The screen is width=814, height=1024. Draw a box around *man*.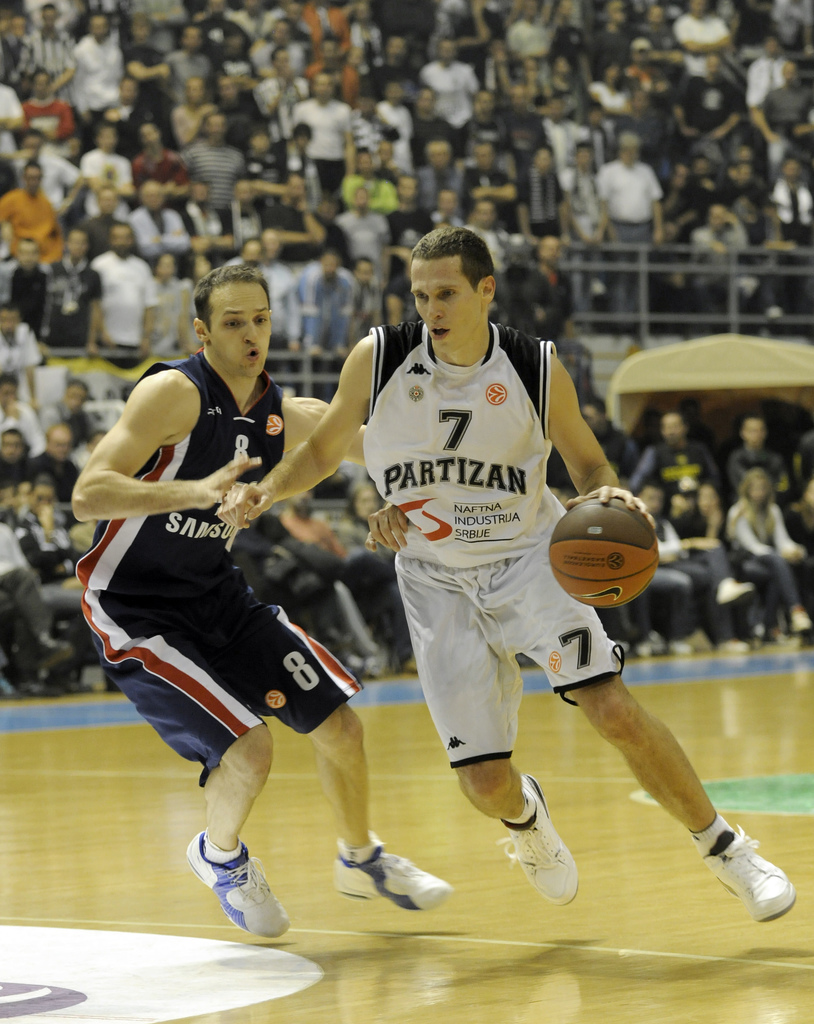
{"left": 219, "top": 228, "right": 802, "bottom": 924}.
